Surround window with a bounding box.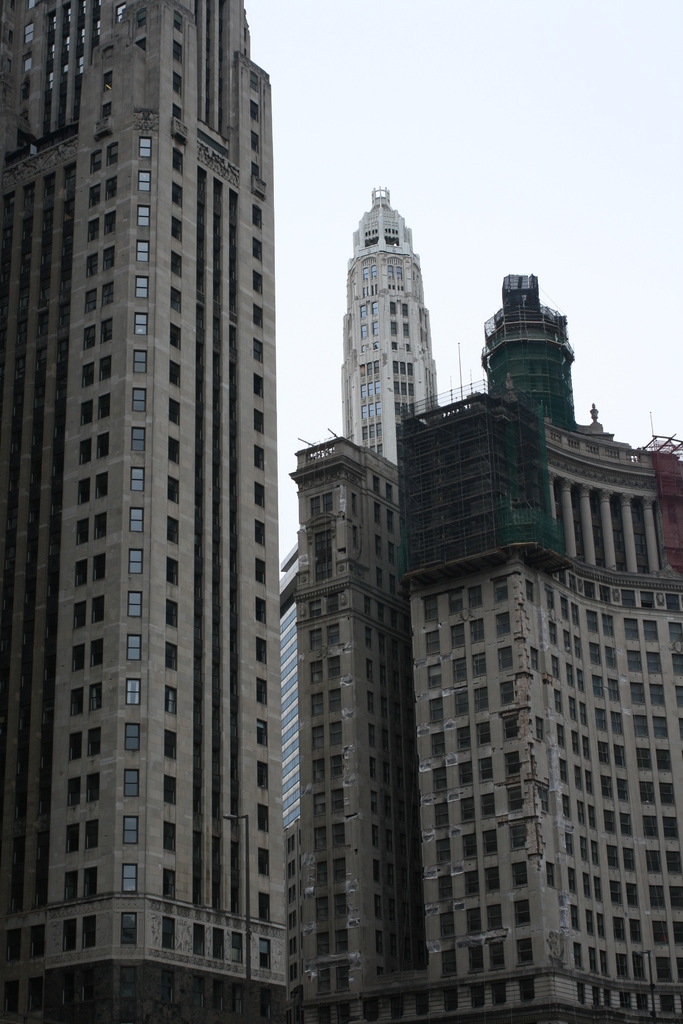
{"left": 136, "top": 241, "right": 150, "bottom": 264}.
